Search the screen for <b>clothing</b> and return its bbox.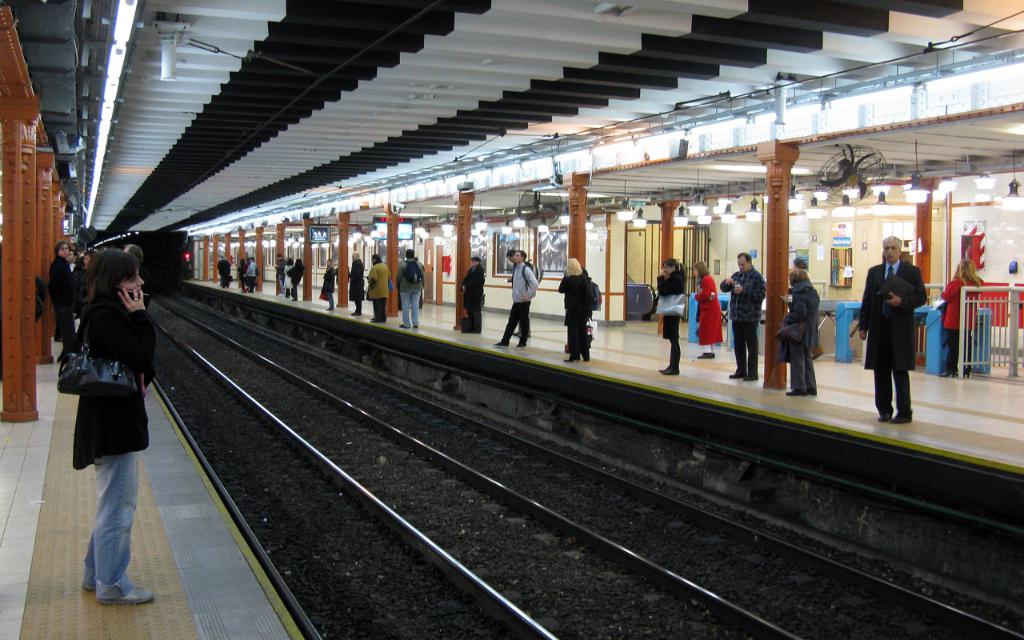
Found: 362/259/389/322.
